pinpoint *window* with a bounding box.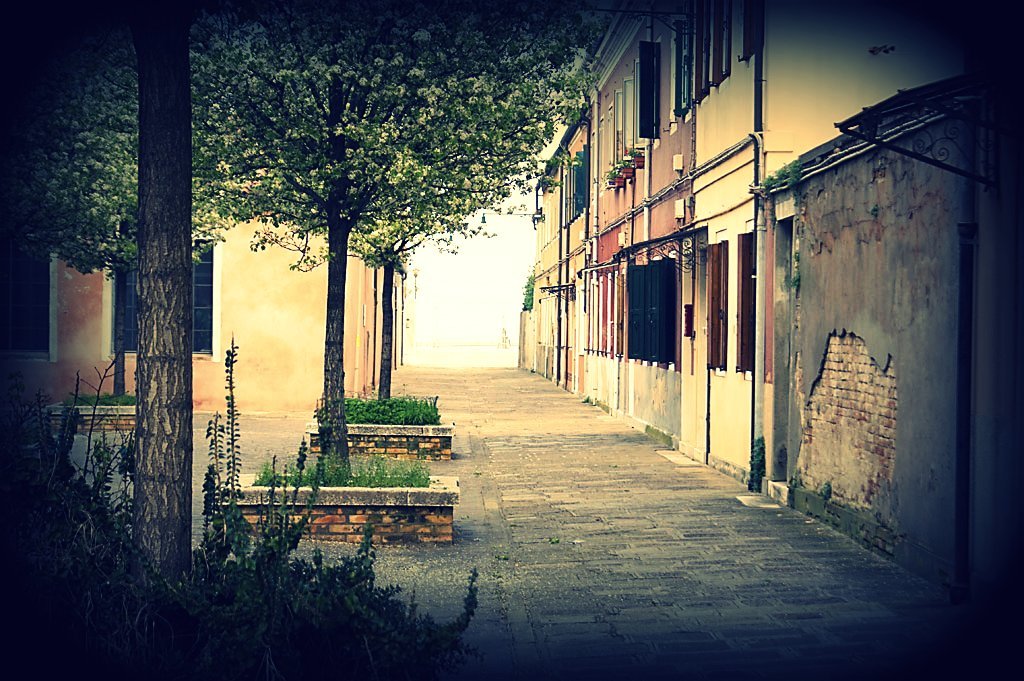
left=619, top=267, right=678, bottom=370.
